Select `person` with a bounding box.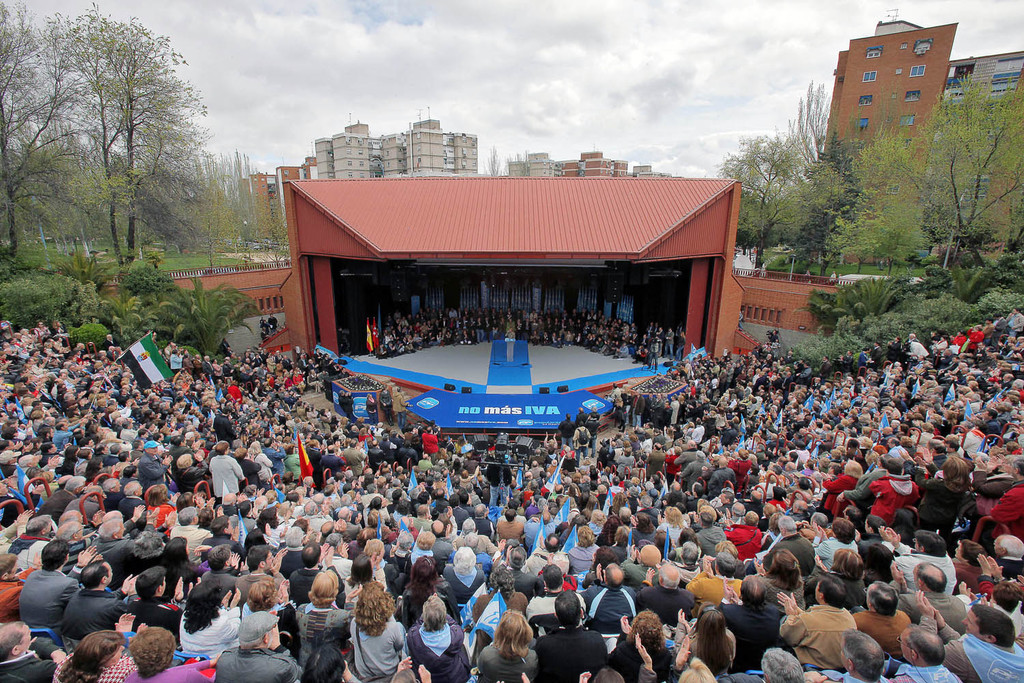
select_region(256, 332, 264, 344).
